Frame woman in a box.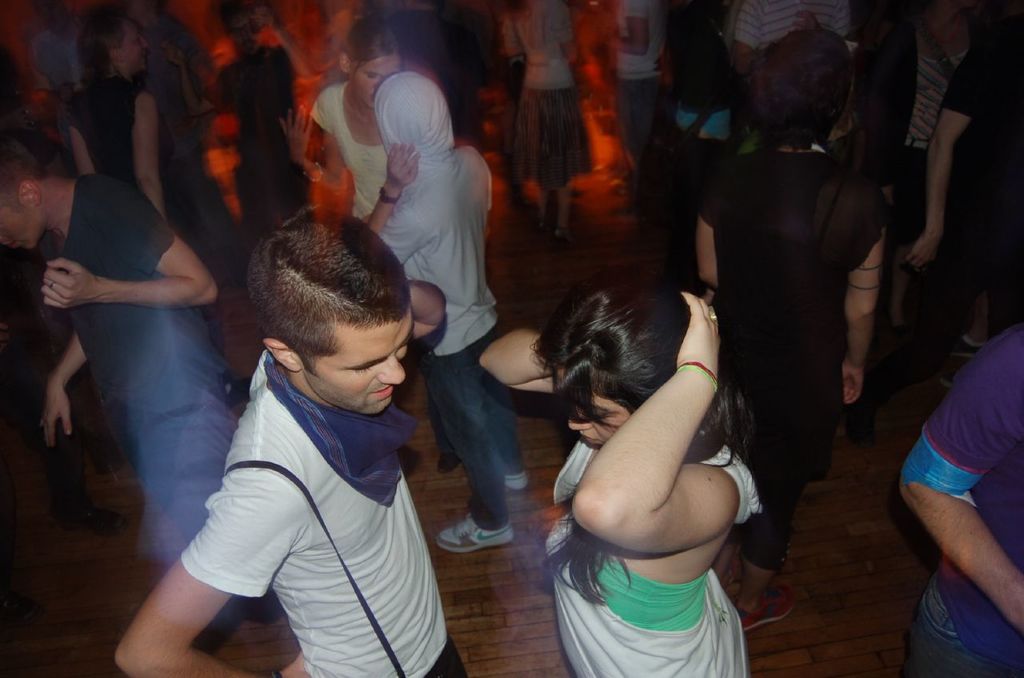
box=[478, 276, 768, 677].
